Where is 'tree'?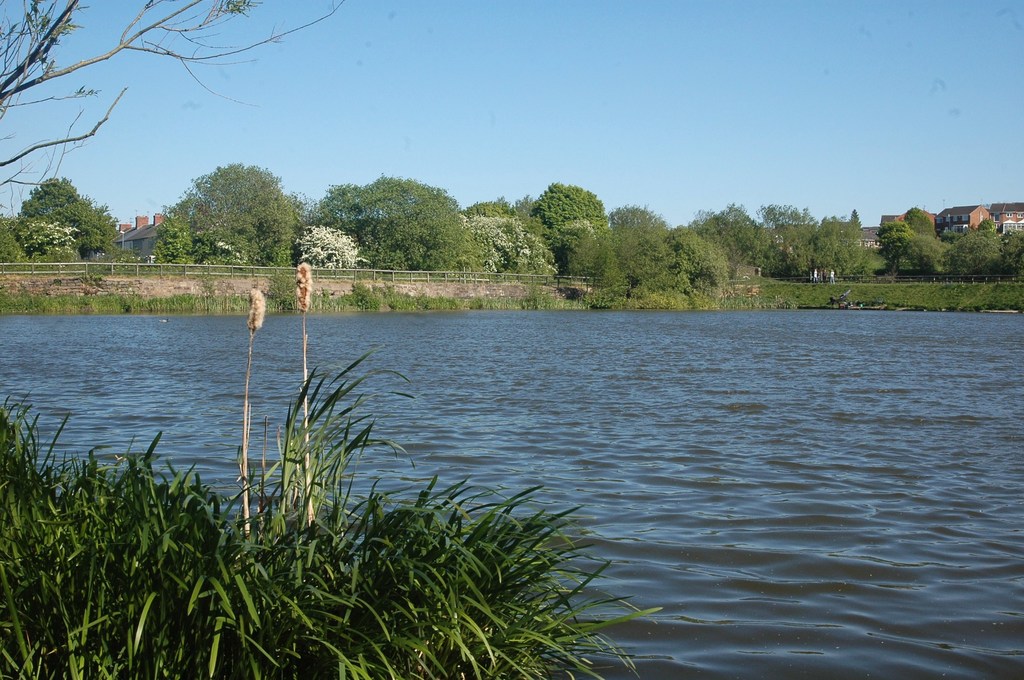
bbox=[872, 222, 916, 266].
